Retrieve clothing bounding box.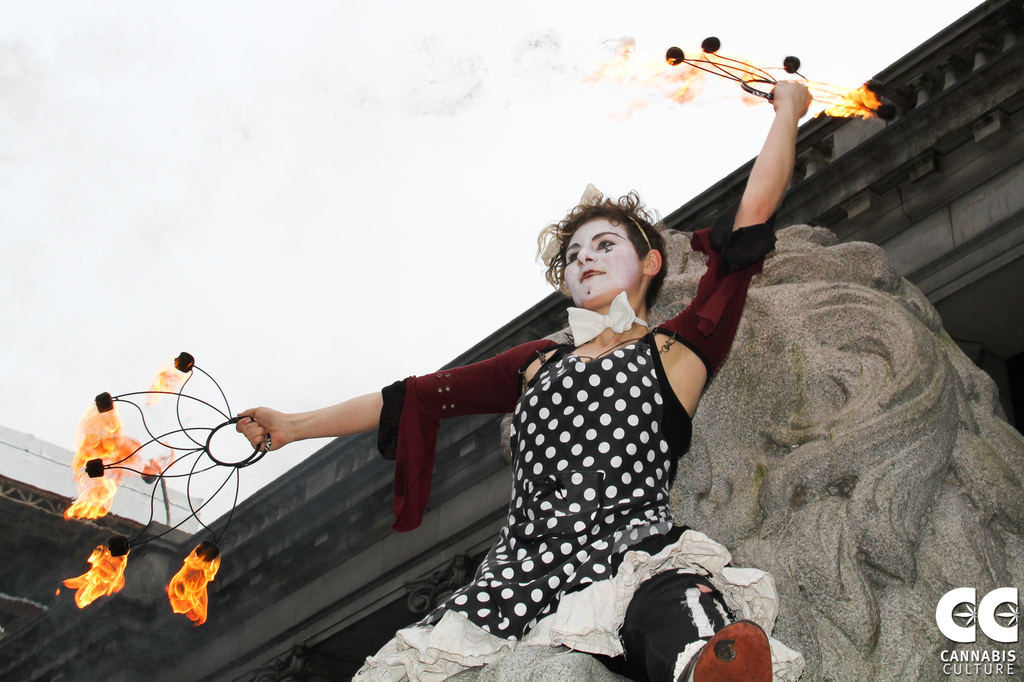
Bounding box: (x1=372, y1=209, x2=808, y2=681).
